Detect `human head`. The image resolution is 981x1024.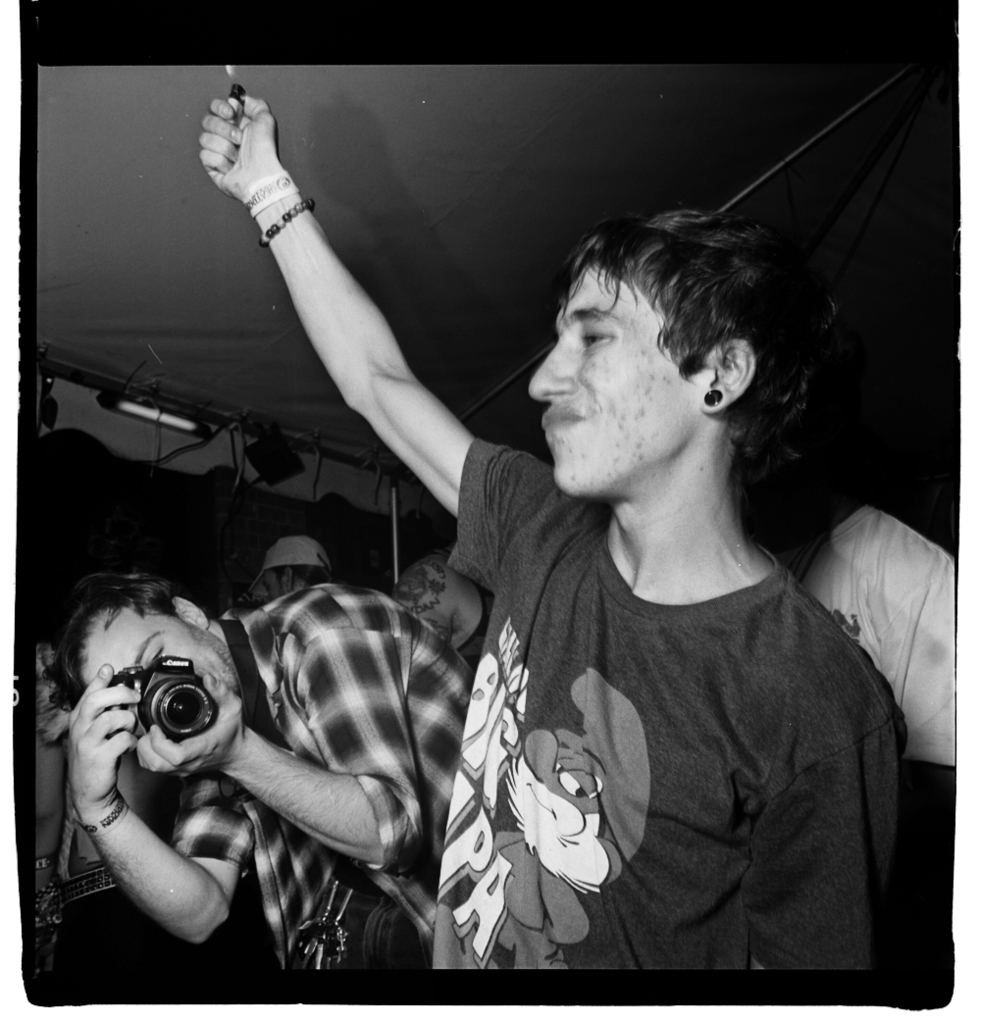
box=[261, 534, 330, 597].
